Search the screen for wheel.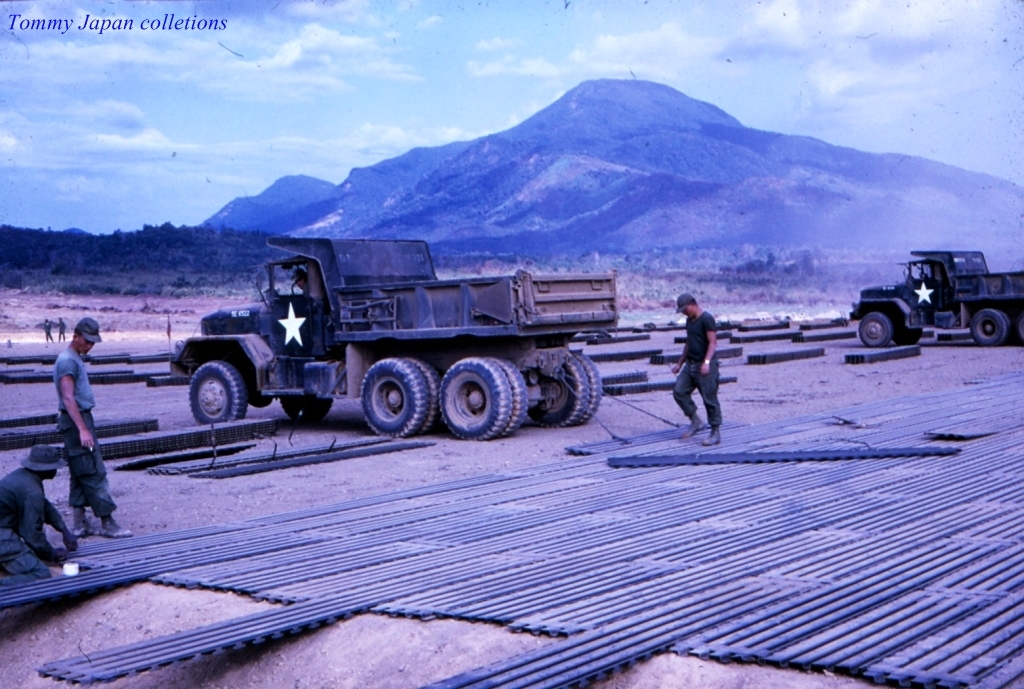
Found at l=362, t=360, r=427, b=439.
